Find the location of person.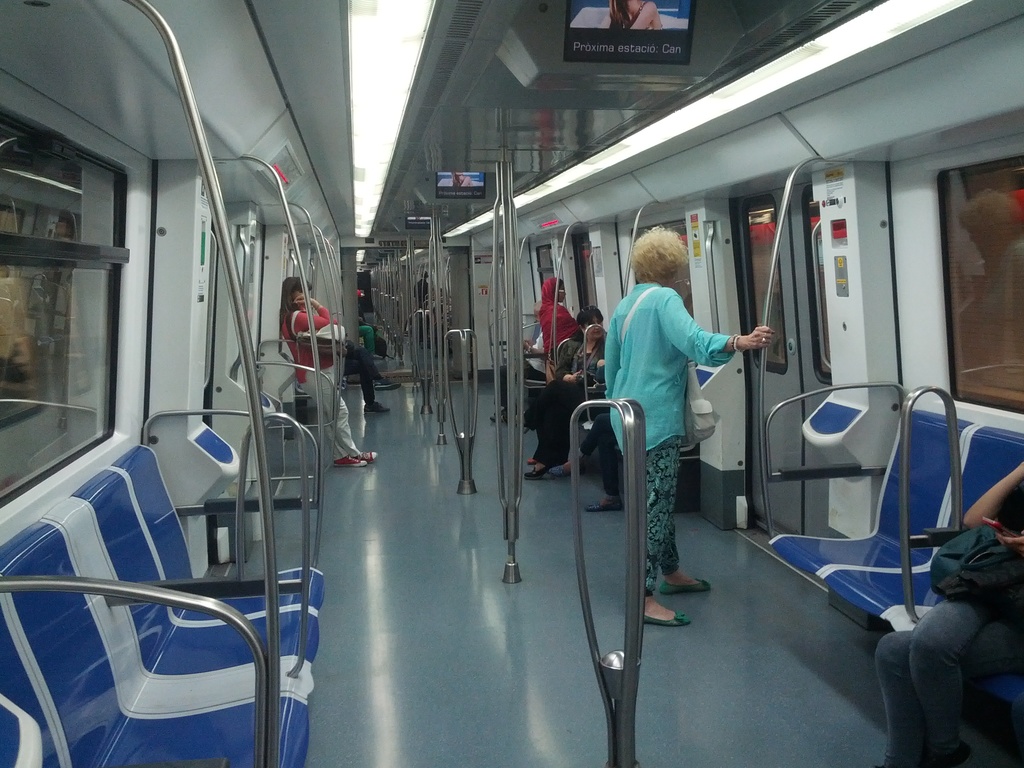
Location: left=414, top=262, right=429, bottom=315.
